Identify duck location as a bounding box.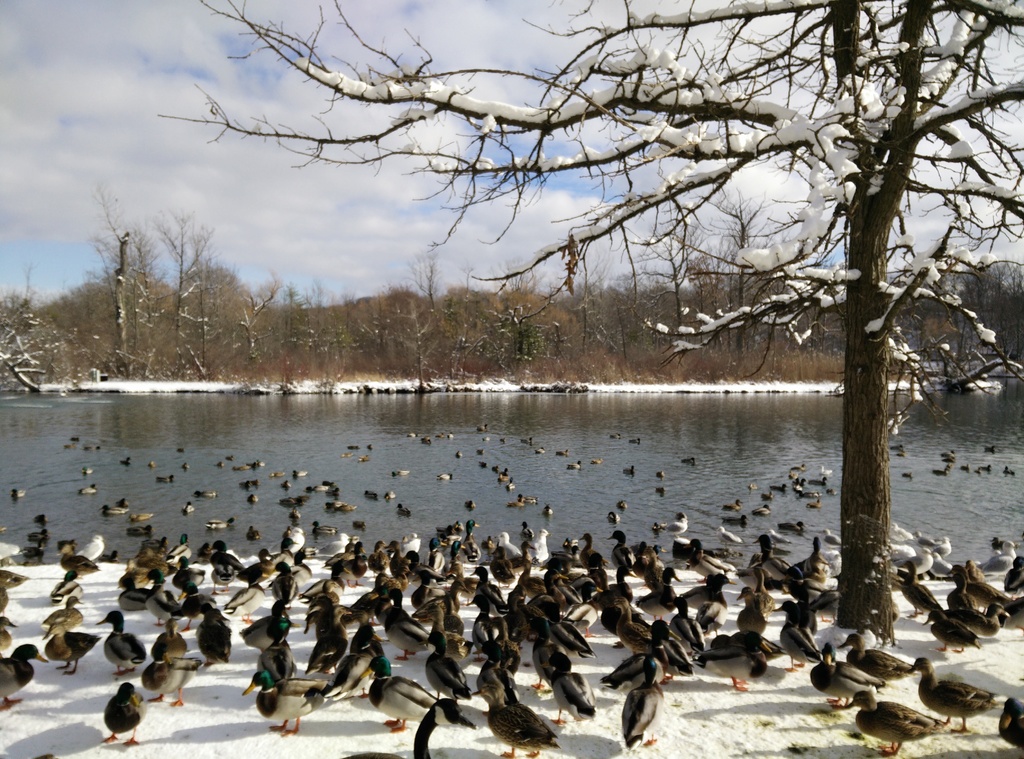
pyautogui.locateOnScreen(227, 451, 237, 461).
